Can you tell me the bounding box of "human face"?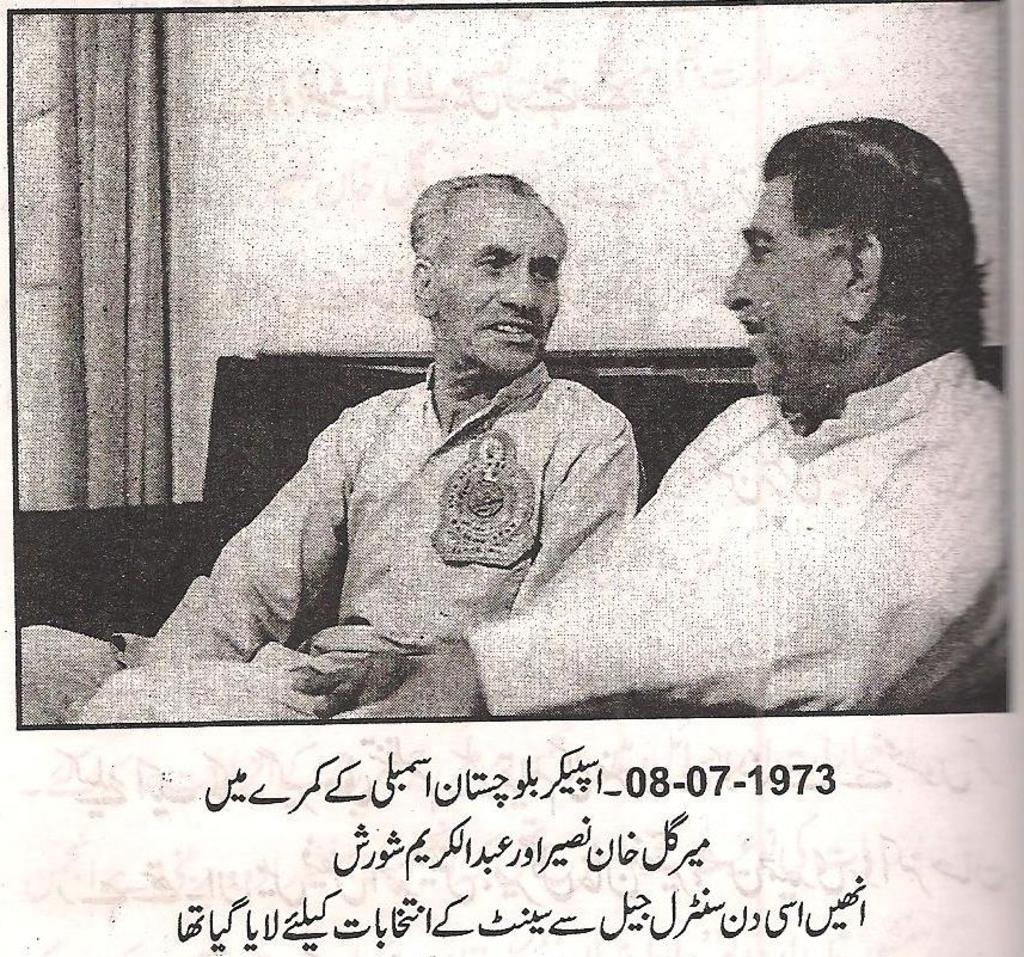
bbox=[434, 185, 565, 373].
